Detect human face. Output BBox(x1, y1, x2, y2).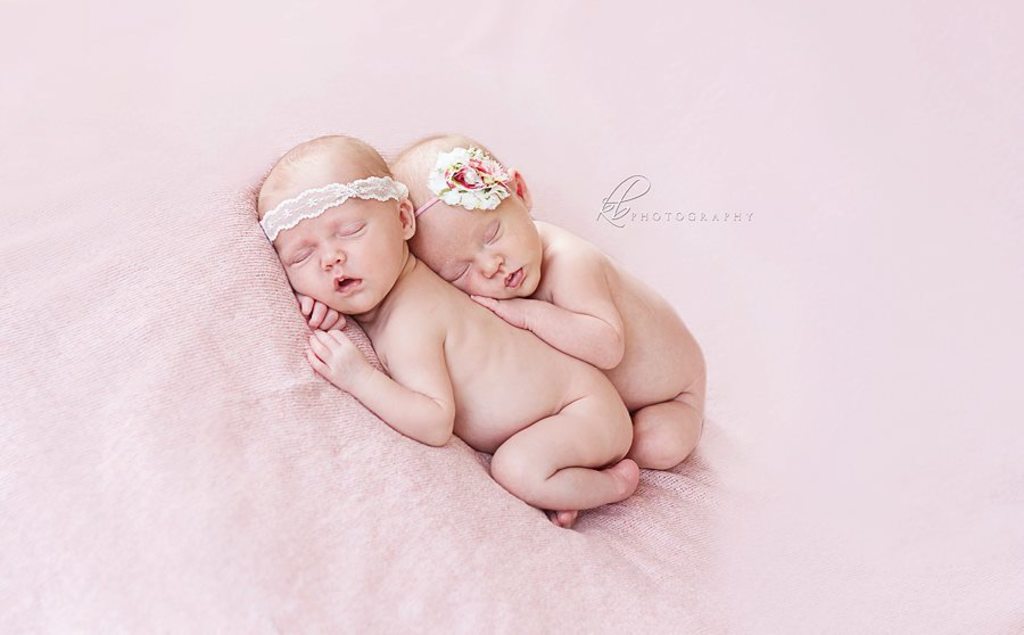
BBox(284, 175, 403, 312).
